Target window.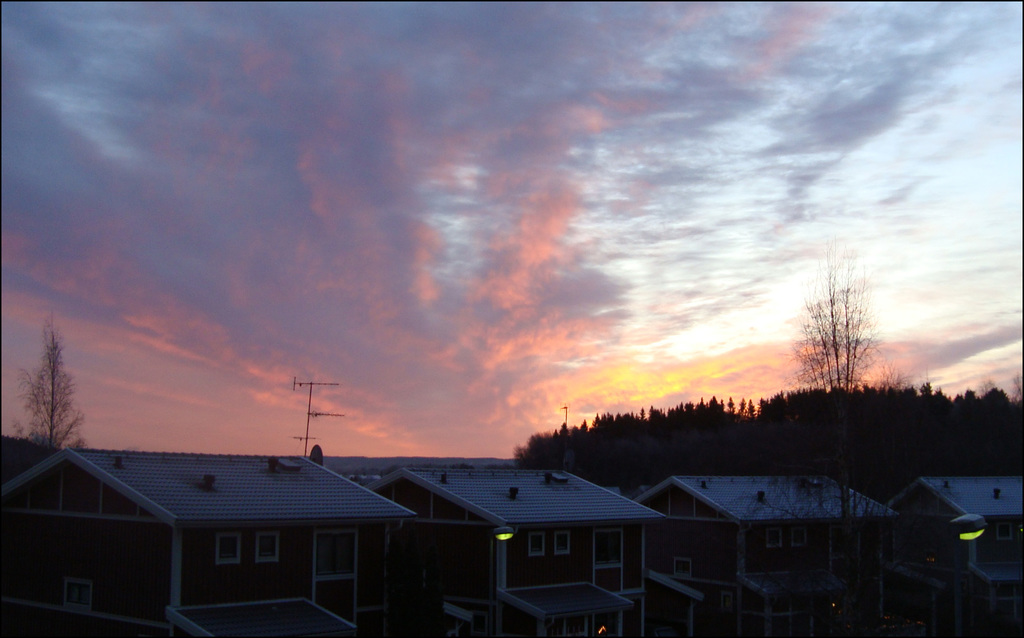
Target region: crop(557, 614, 588, 637).
